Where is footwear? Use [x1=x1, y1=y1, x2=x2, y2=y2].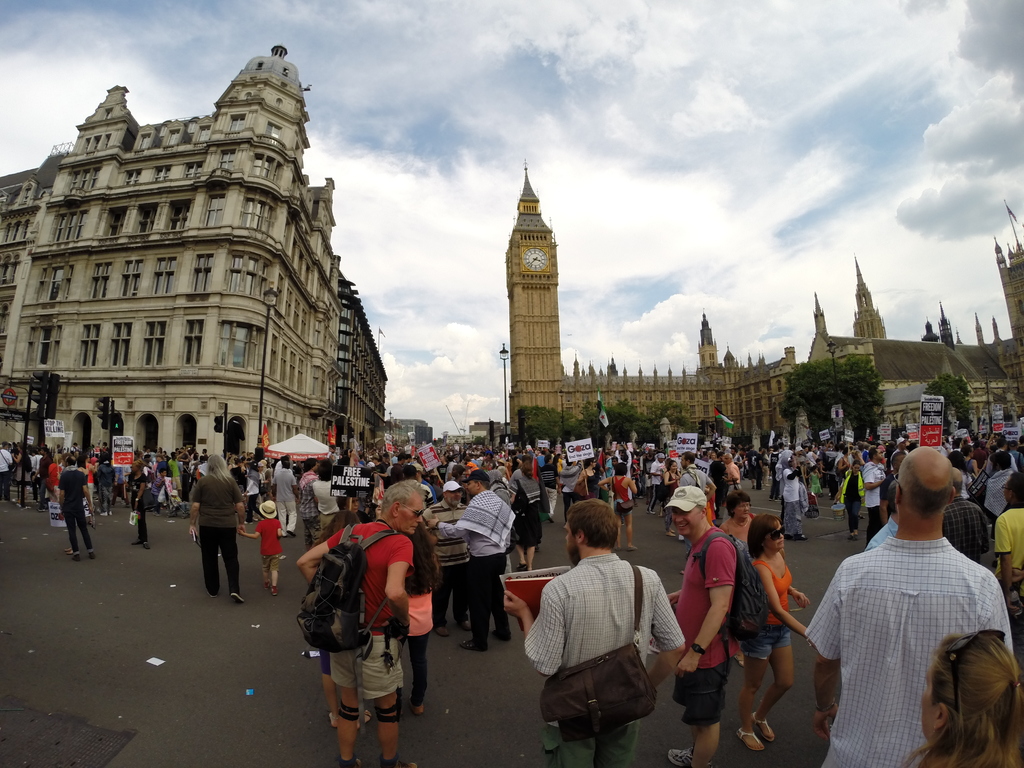
[x1=407, y1=698, x2=426, y2=710].
